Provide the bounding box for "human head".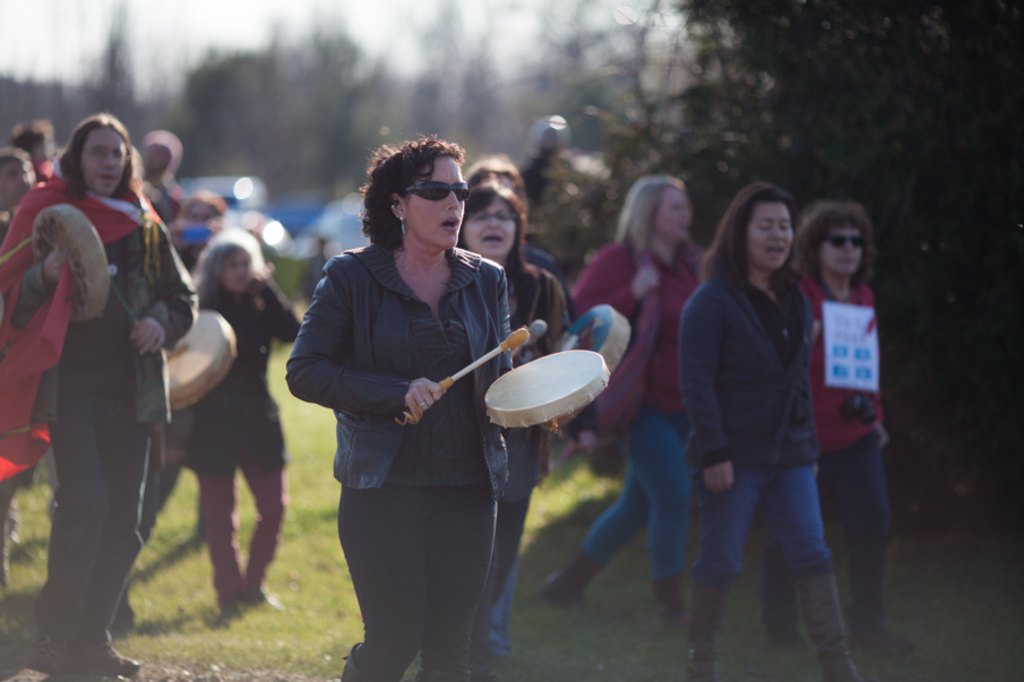
<box>59,114,134,199</box>.
